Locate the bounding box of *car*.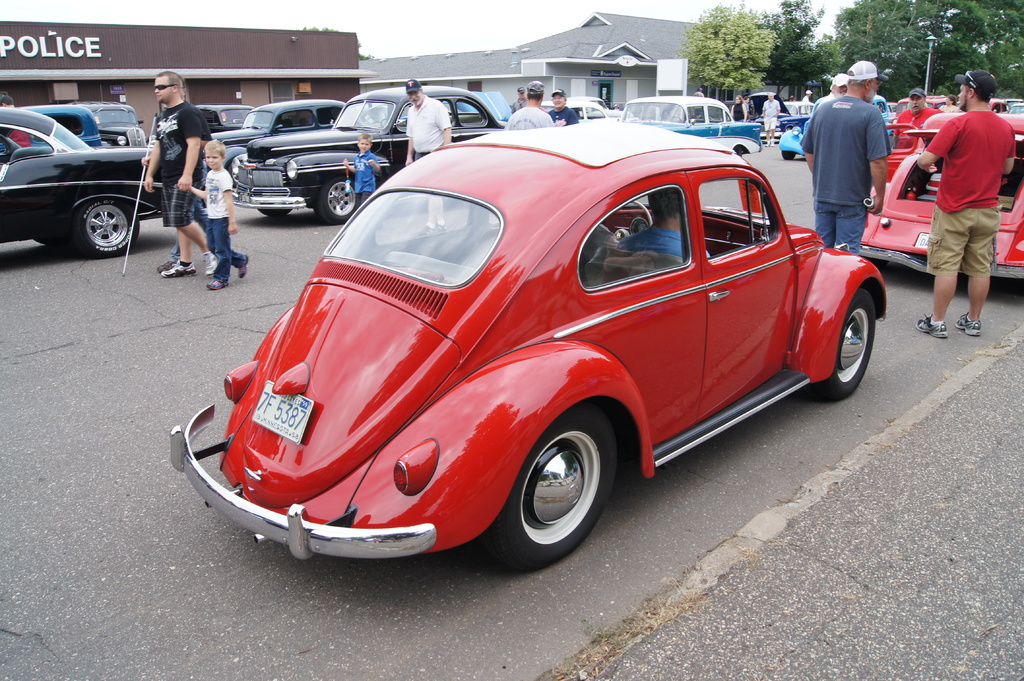
Bounding box: {"x1": 170, "y1": 129, "x2": 886, "y2": 574}.
